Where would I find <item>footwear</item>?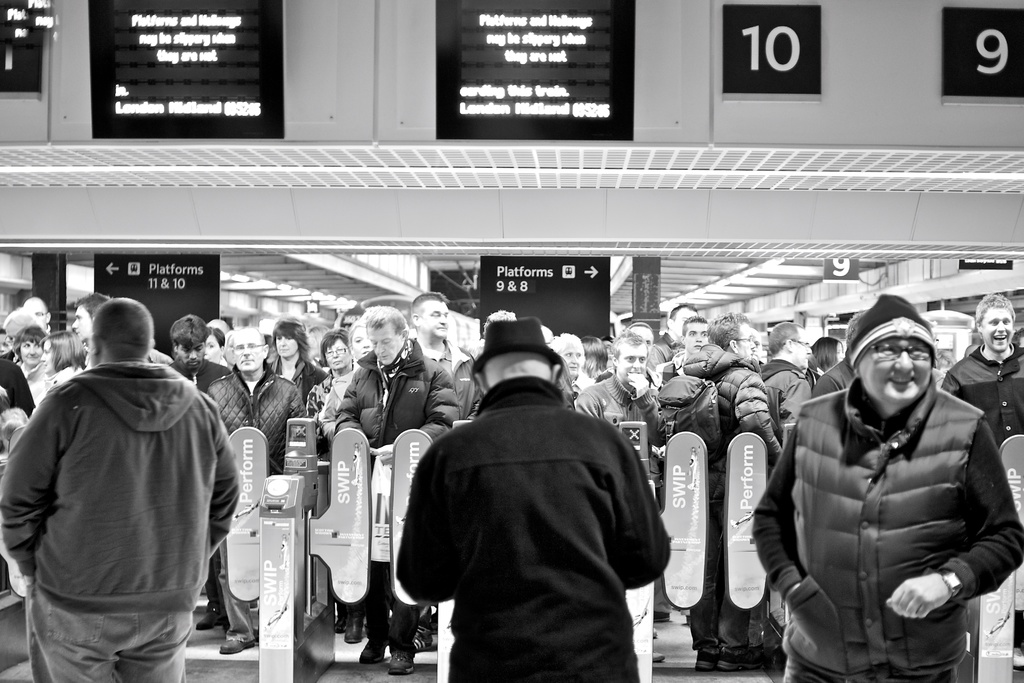
At bbox=[196, 611, 220, 633].
